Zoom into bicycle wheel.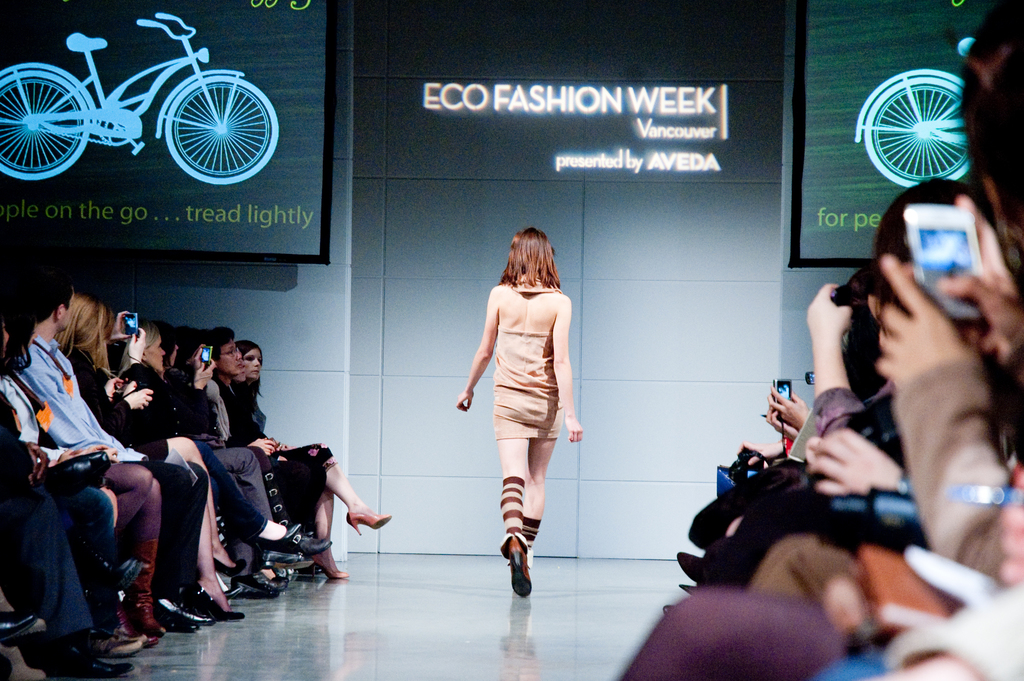
Zoom target: 0,71,89,185.
